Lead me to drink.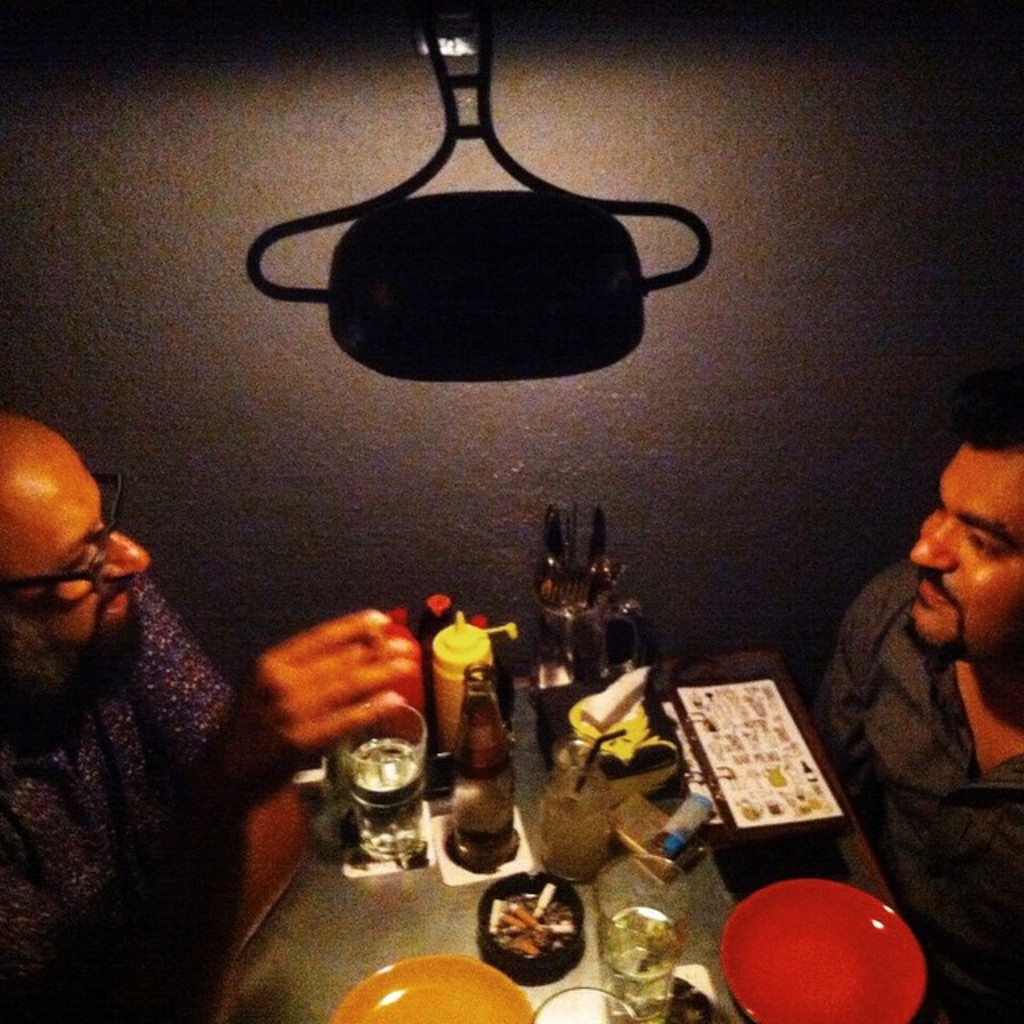
Lead to select_region(595, 904, 682, 1022).
